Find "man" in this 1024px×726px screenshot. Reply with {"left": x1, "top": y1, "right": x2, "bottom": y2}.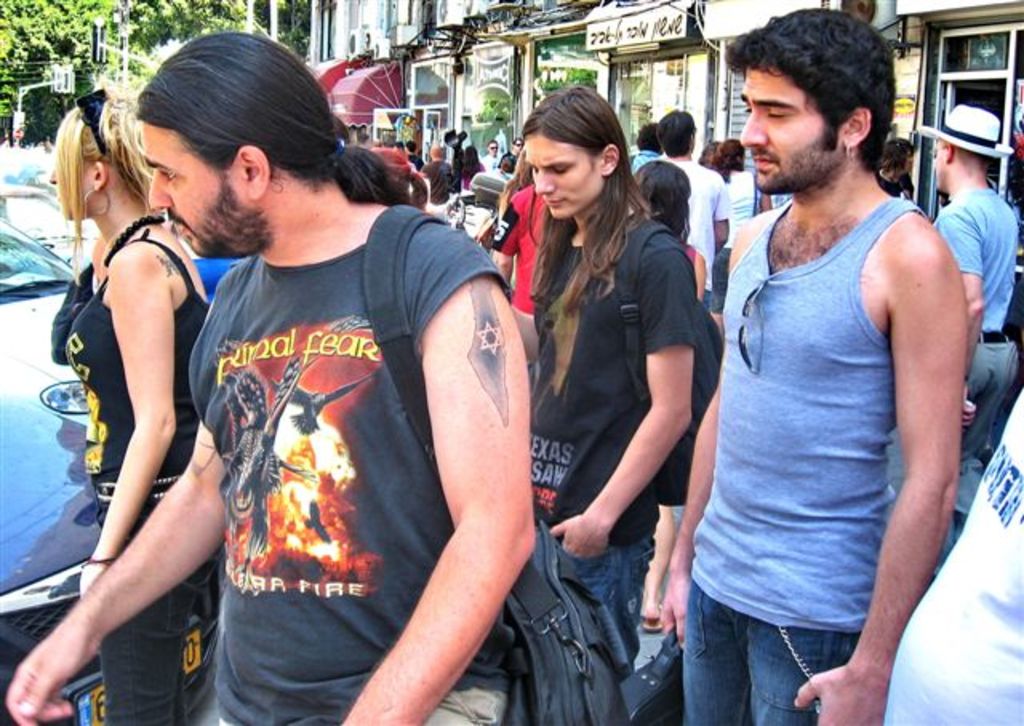
{"left": 658, "top": 106, "right": 723, "bottom": 305}.
